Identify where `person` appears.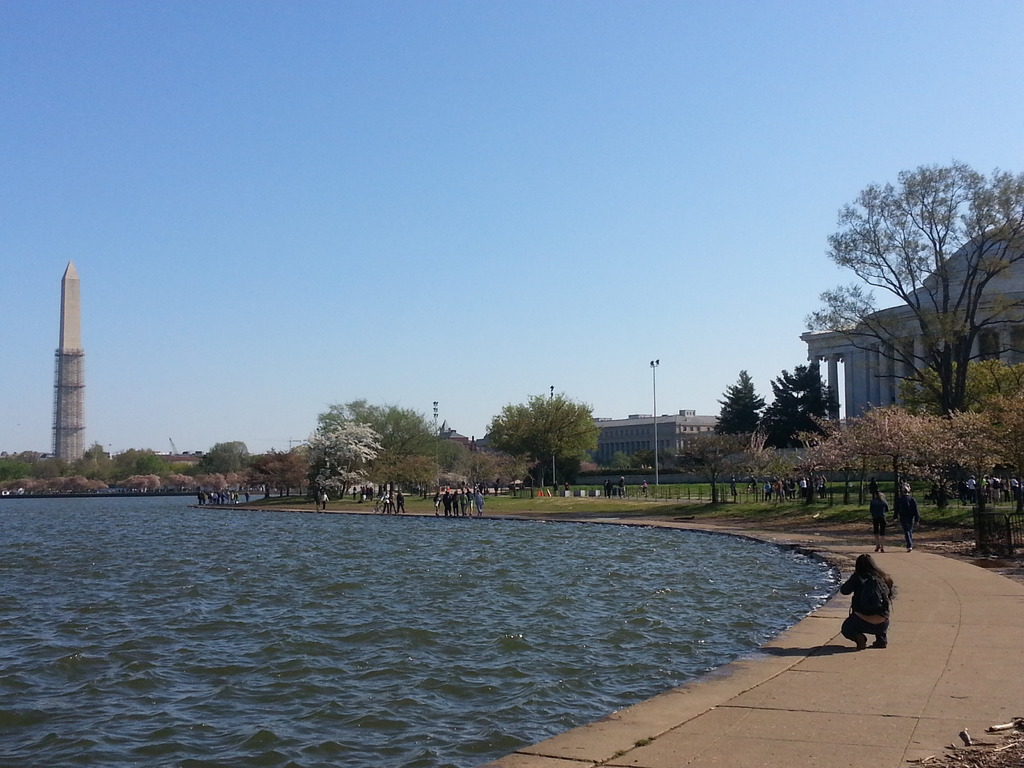
Appears at (843, 554, 897, 651).
